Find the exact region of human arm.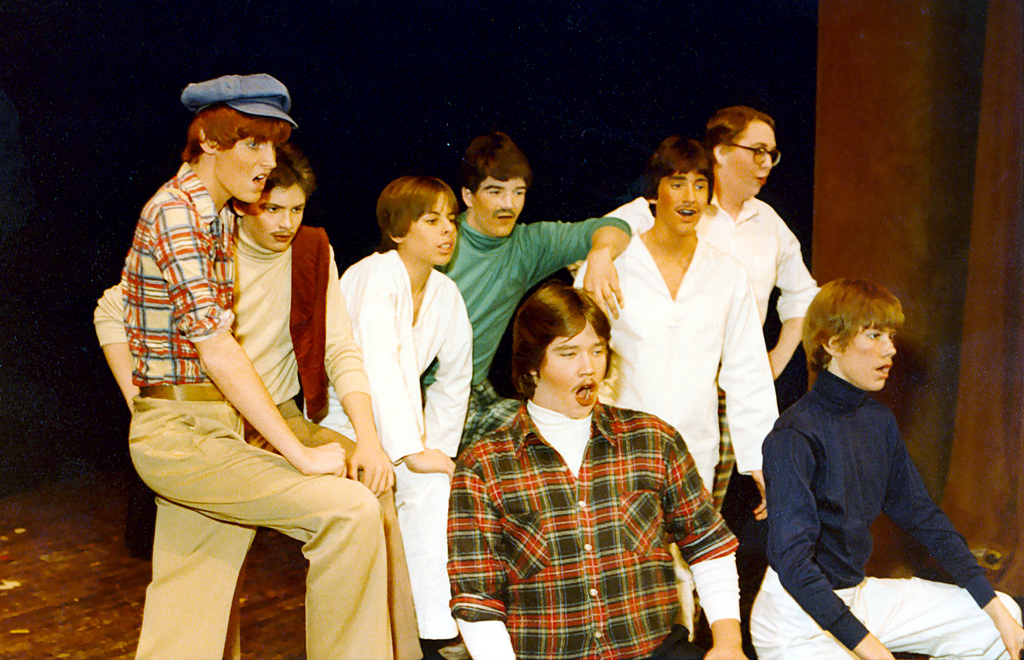
Exact region: {"x1": 312, "y1": 235, "x2": 387, "y2": 497}.
